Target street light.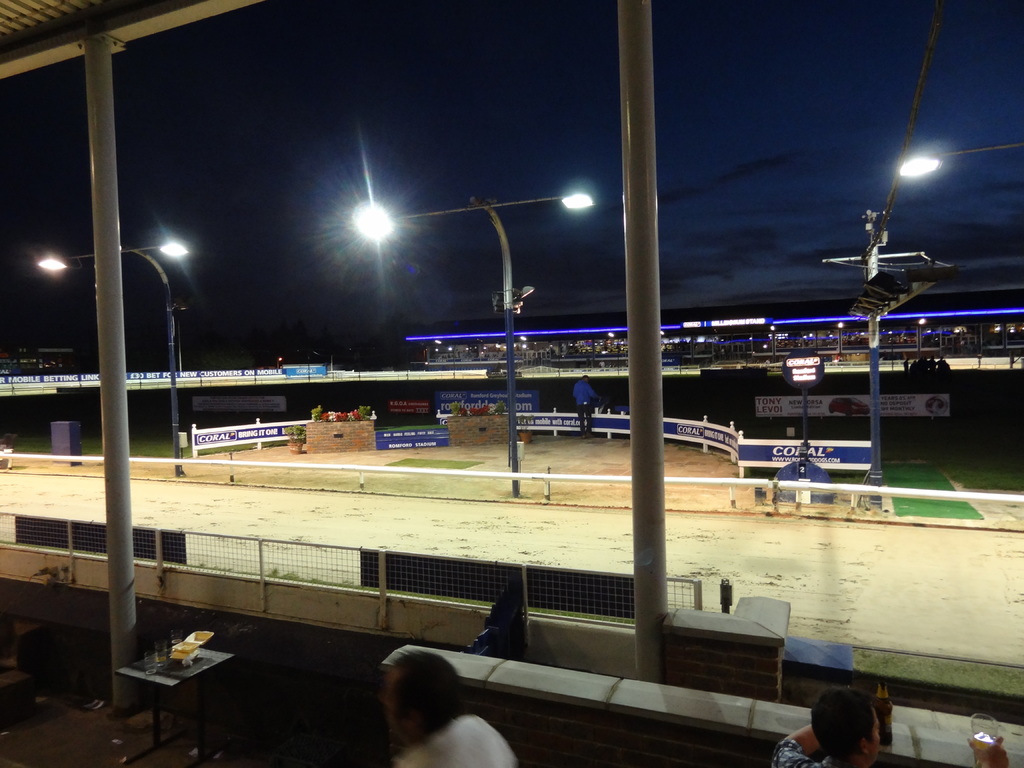
Target region: [605,331,615,359].
